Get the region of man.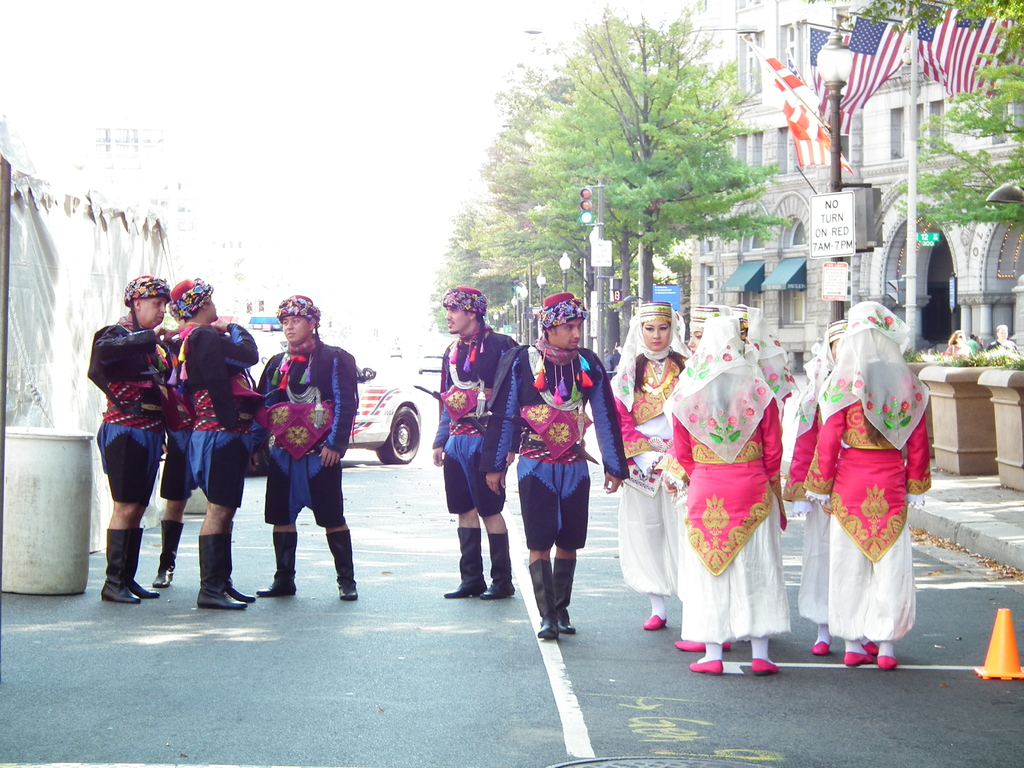
519,291,621,636.
